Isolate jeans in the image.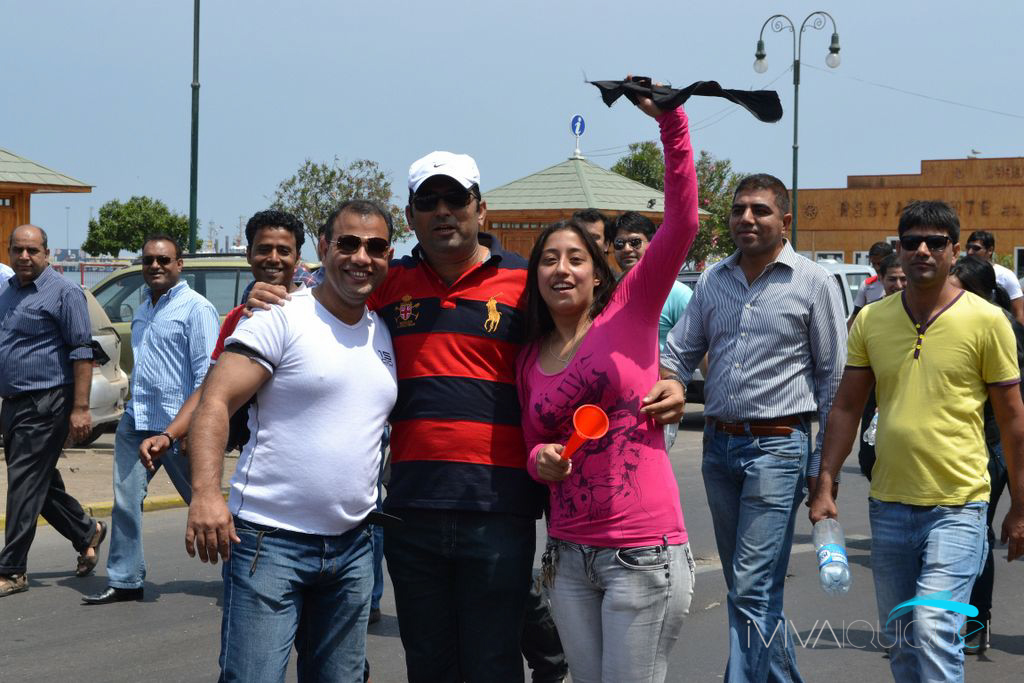
Isolated region: left=863, top=498, right=991, bottom=682.
